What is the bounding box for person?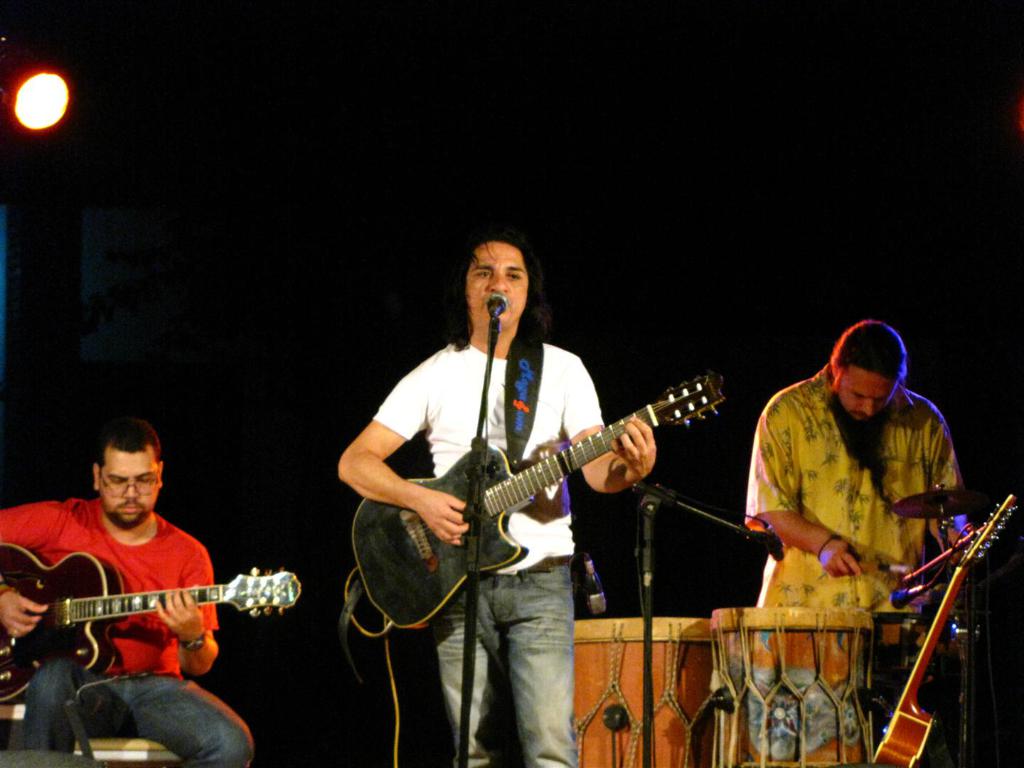
bbox(334, 235, 652, 766).
